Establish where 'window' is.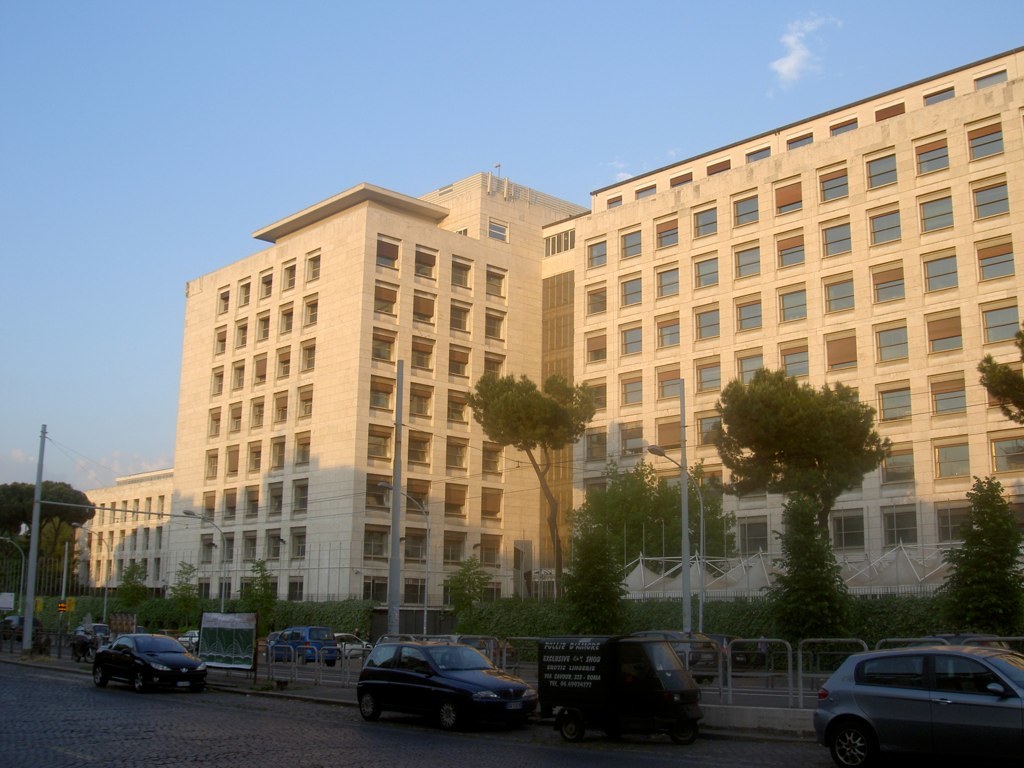
Established at rect(204, 448, 217, 480).
